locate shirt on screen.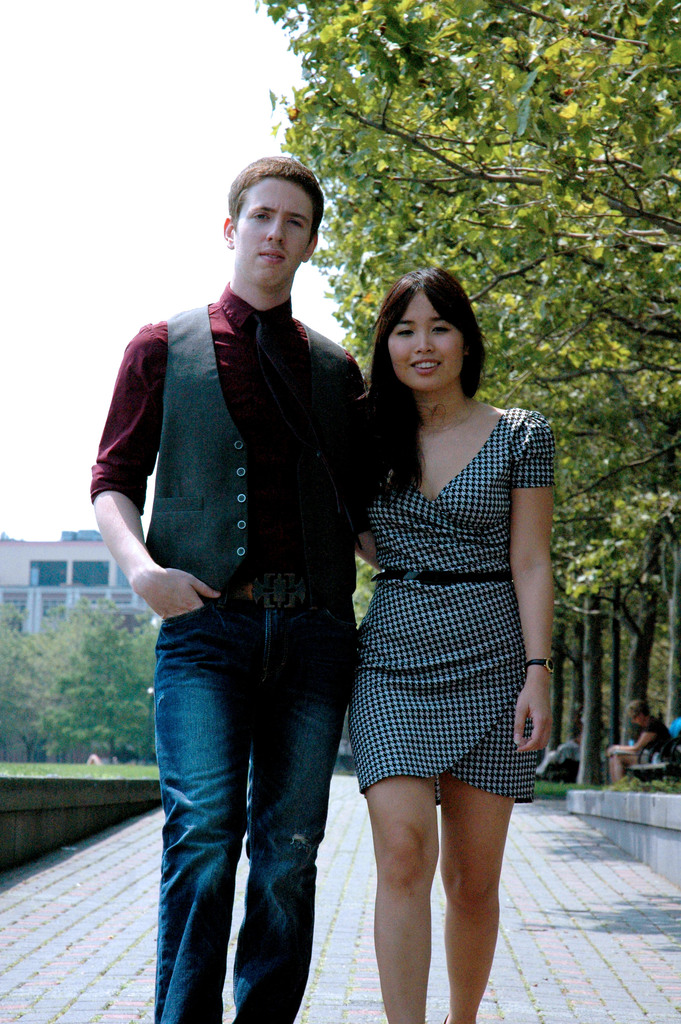
On screen at <box>88,287,359,572</box>.
